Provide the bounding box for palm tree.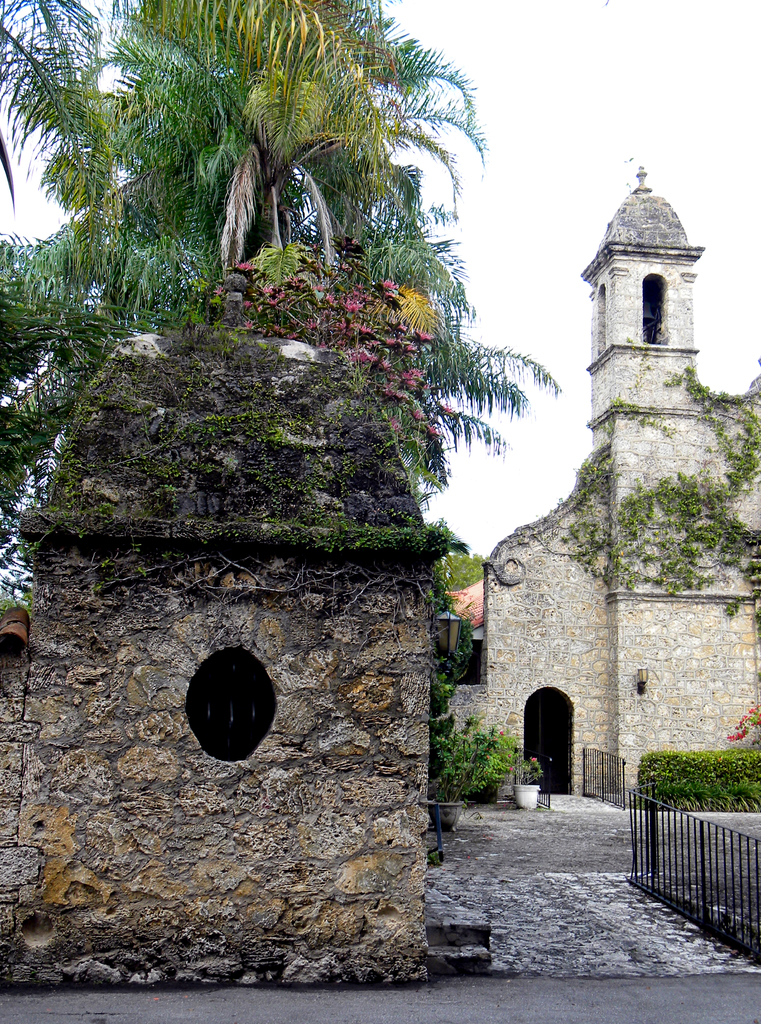
(left=0, top=0, right=541, bottom=495).
